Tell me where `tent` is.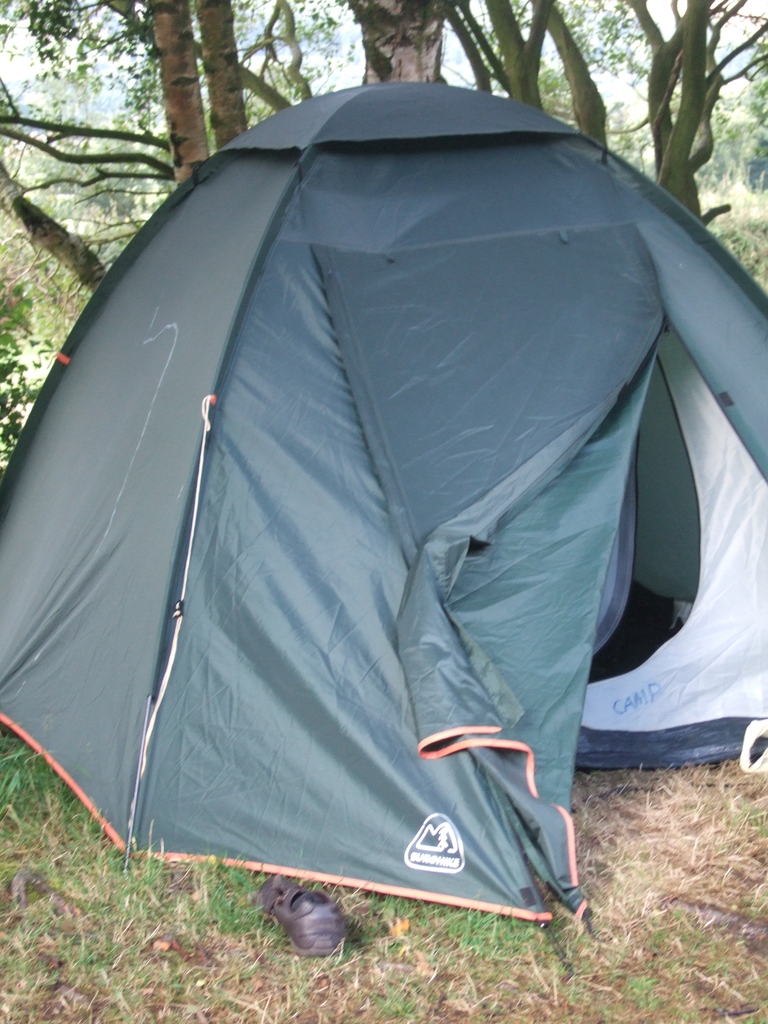
`tent` is at rect(15, 106, 721, 957).
